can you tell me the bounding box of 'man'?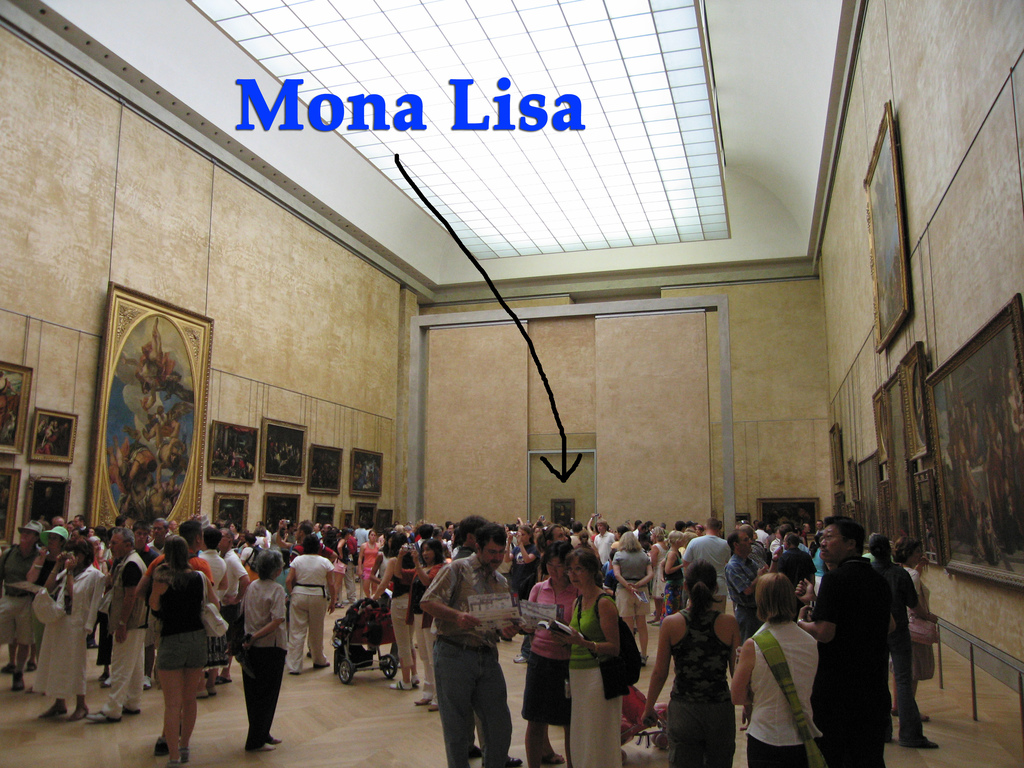
(left=453, top=516, right=486, bottom=559).
